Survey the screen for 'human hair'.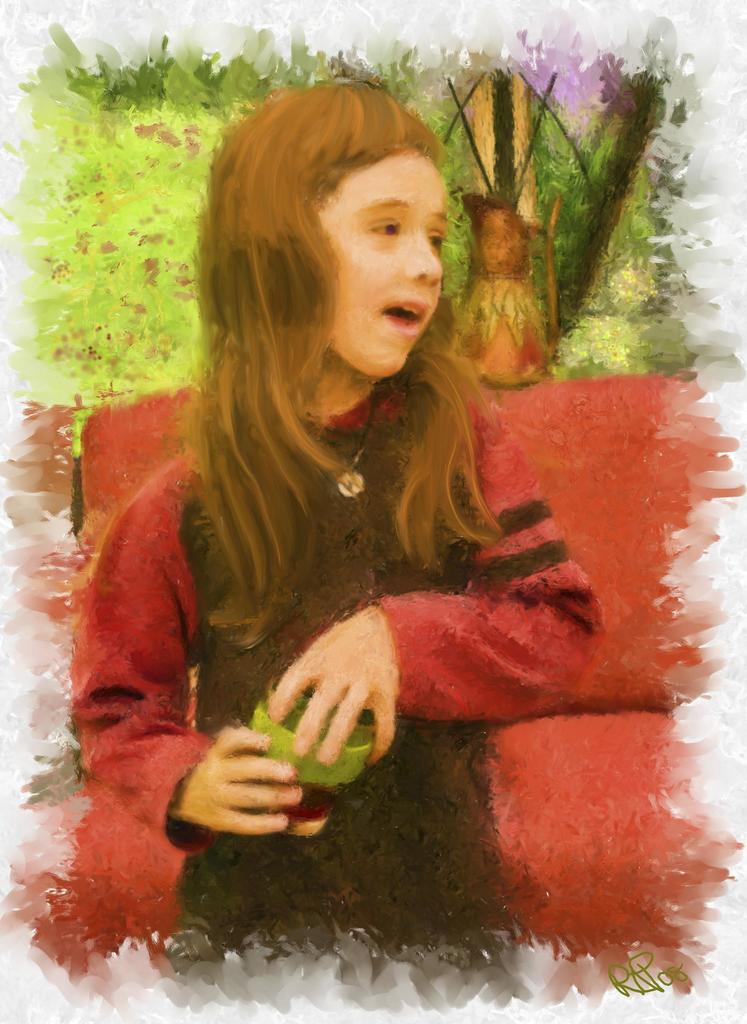
Survey found: locate(193, 68, 492, 568).
